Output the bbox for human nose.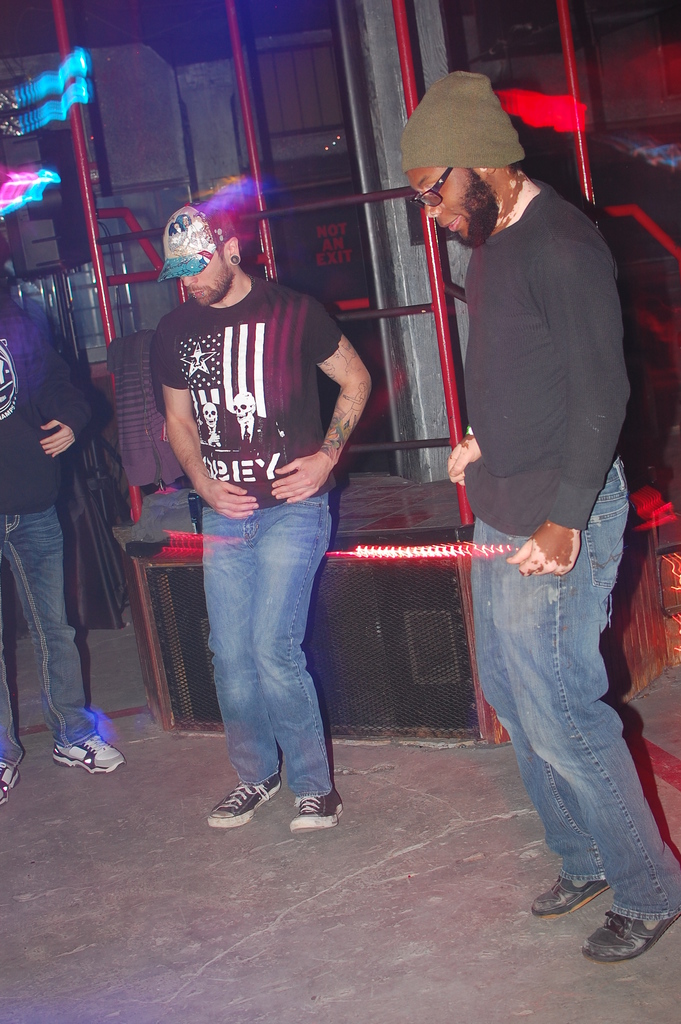
184, 278, 198, 286.
